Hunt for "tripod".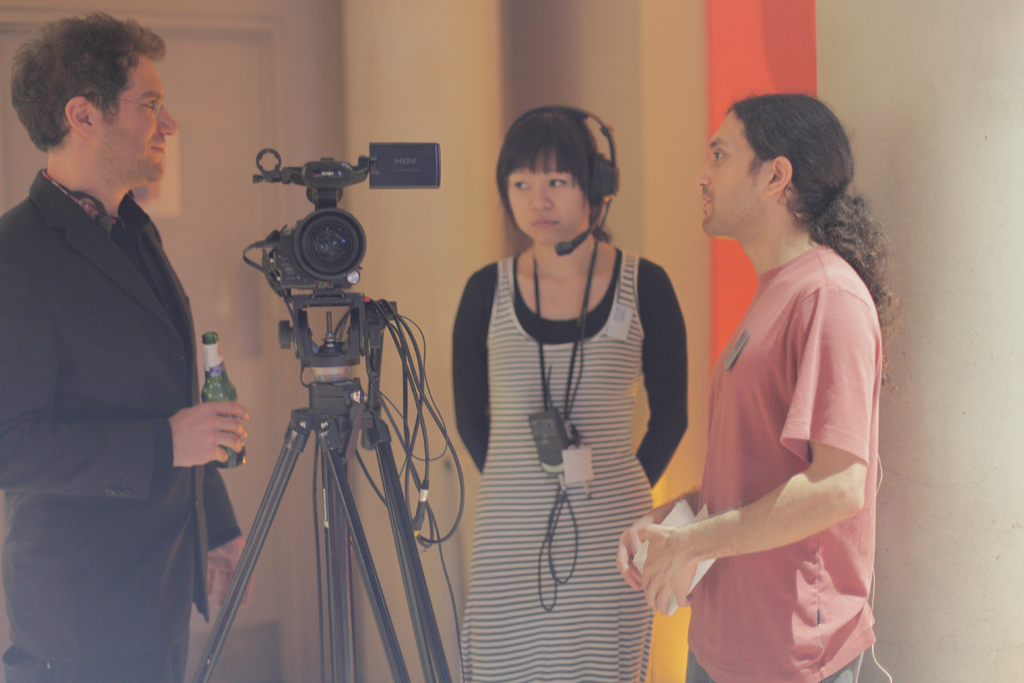
Hunted down at bbox(195, 282, 451, 682).
